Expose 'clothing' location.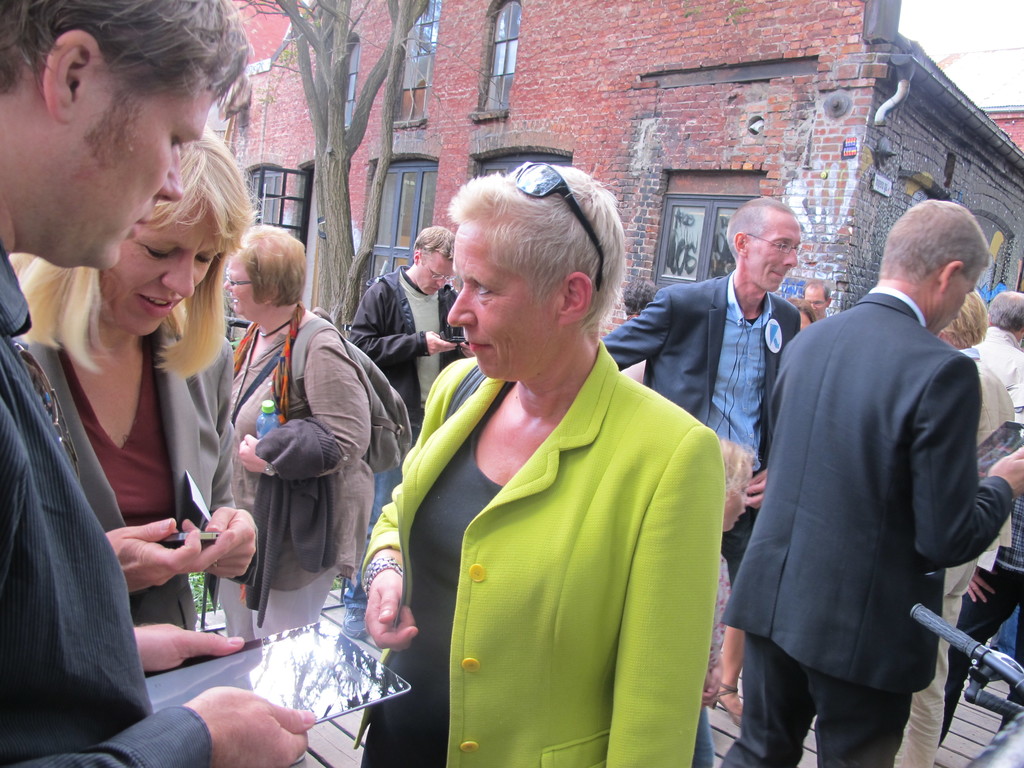
Exposed at x1=225 y1=308 x2=382 y2=627.
